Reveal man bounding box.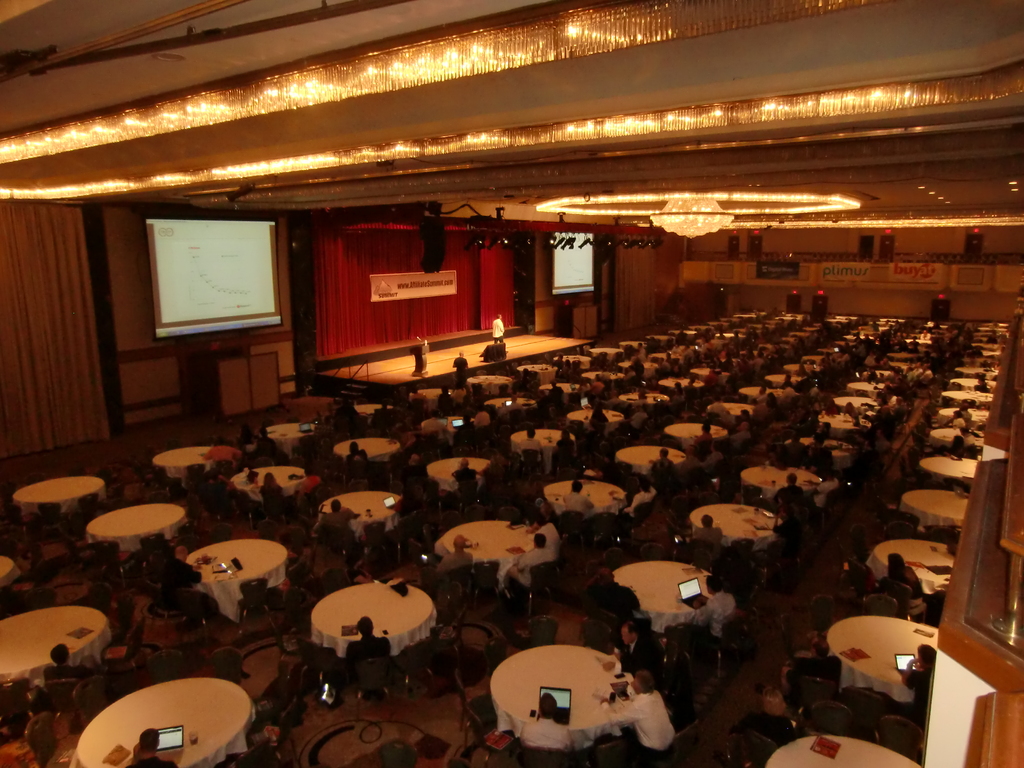
Revealed: <box>756,386,766,403</box>.
